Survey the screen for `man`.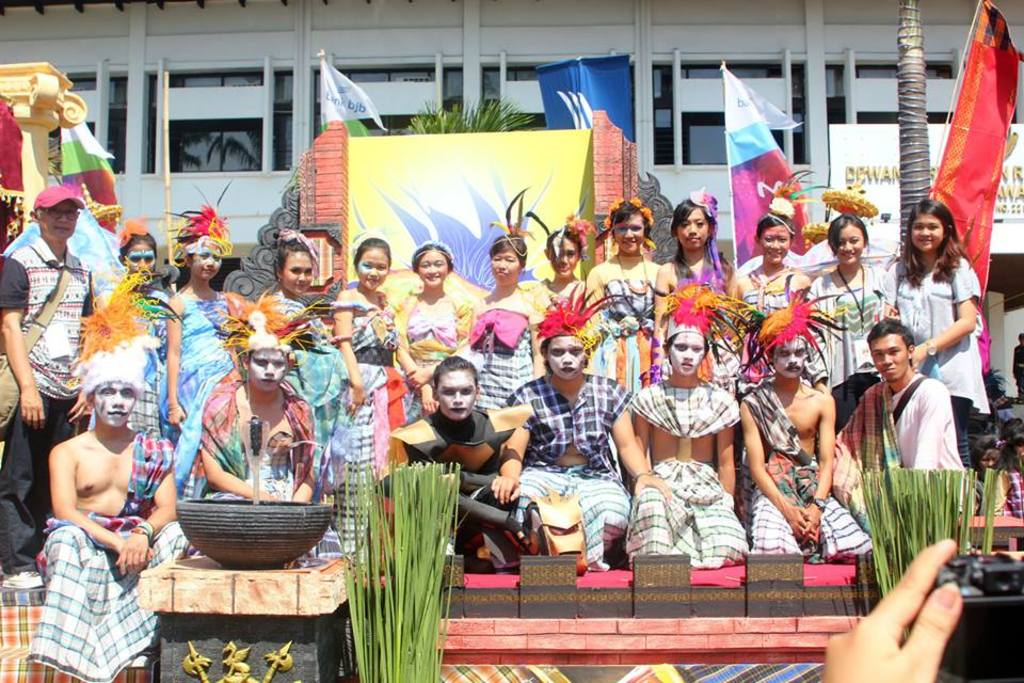
Survey found: {"x1": 198, "y1": 283, "x2": 332, "y2": 575}.
